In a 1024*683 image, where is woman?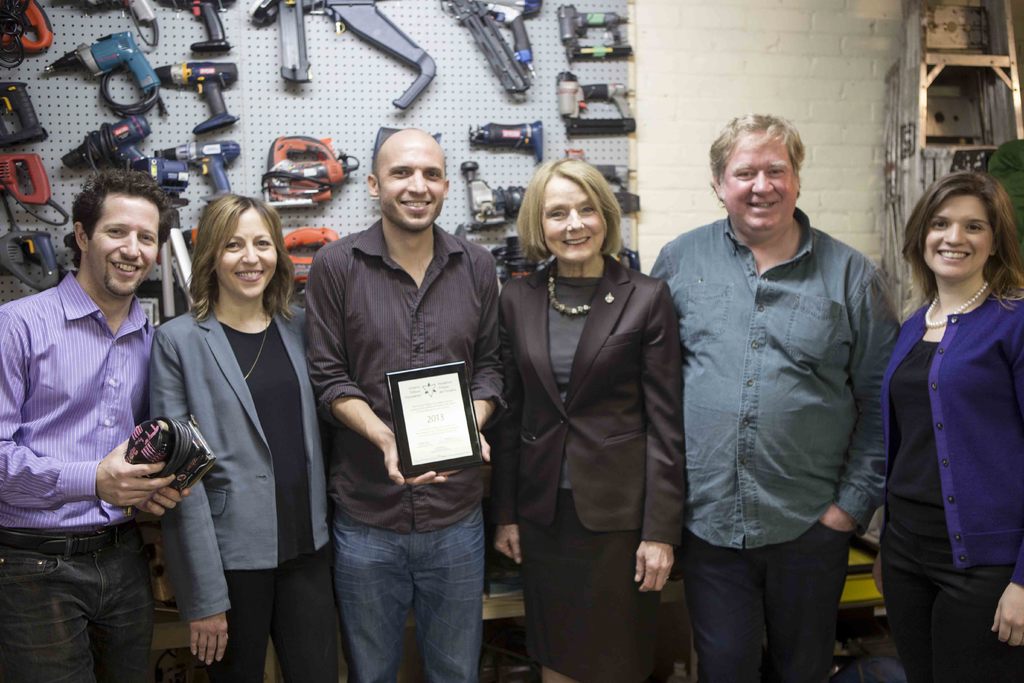
region(148, 195, 309, 682).
